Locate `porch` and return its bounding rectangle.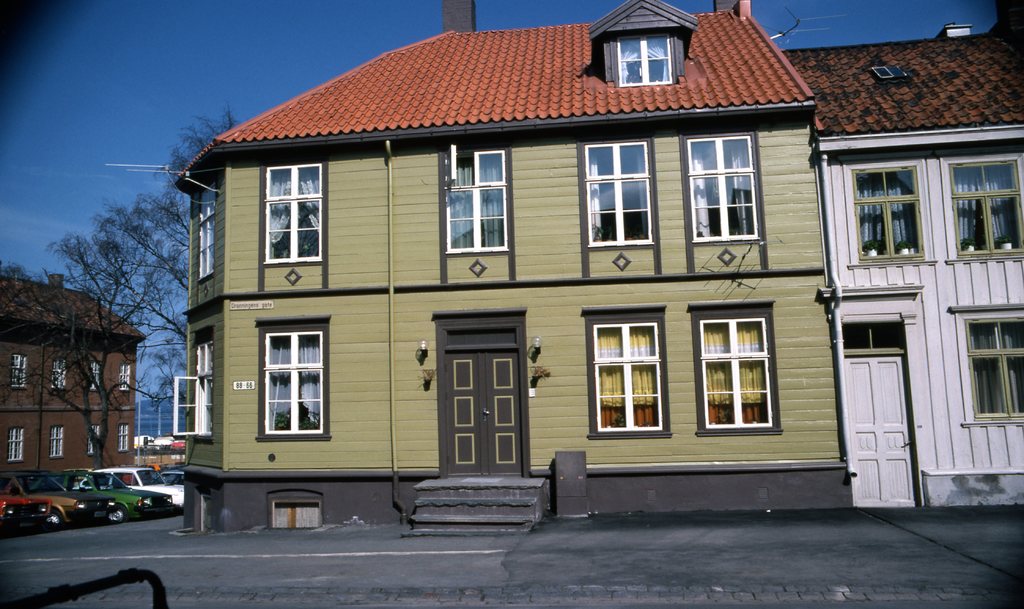
[399,462,573,543].
